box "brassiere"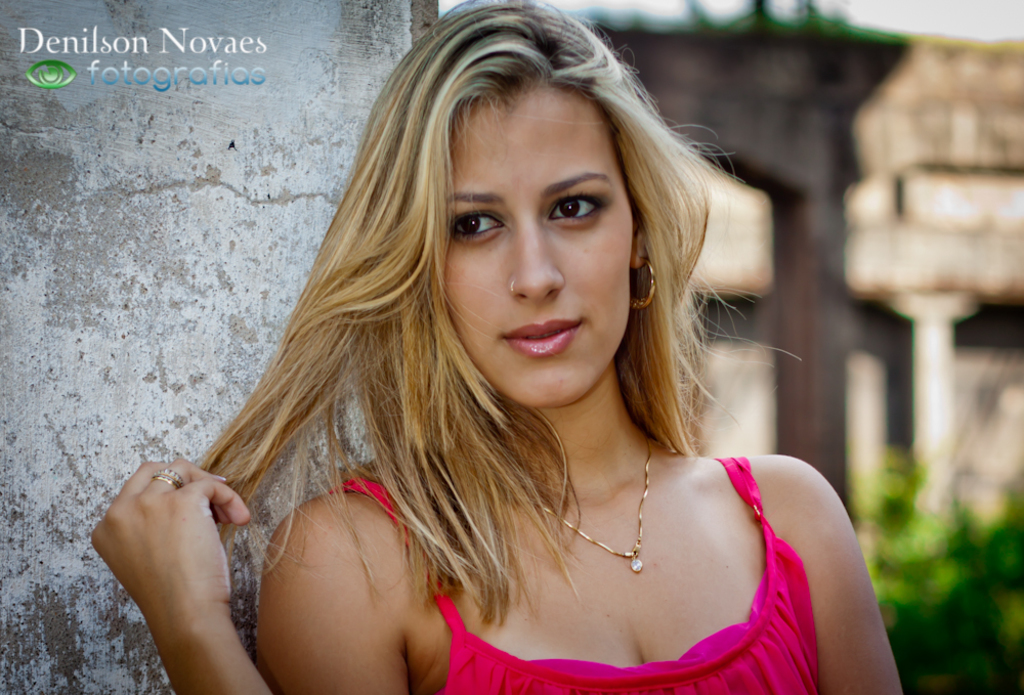
(x1=527, y1=568, x2=764, y2=671)
